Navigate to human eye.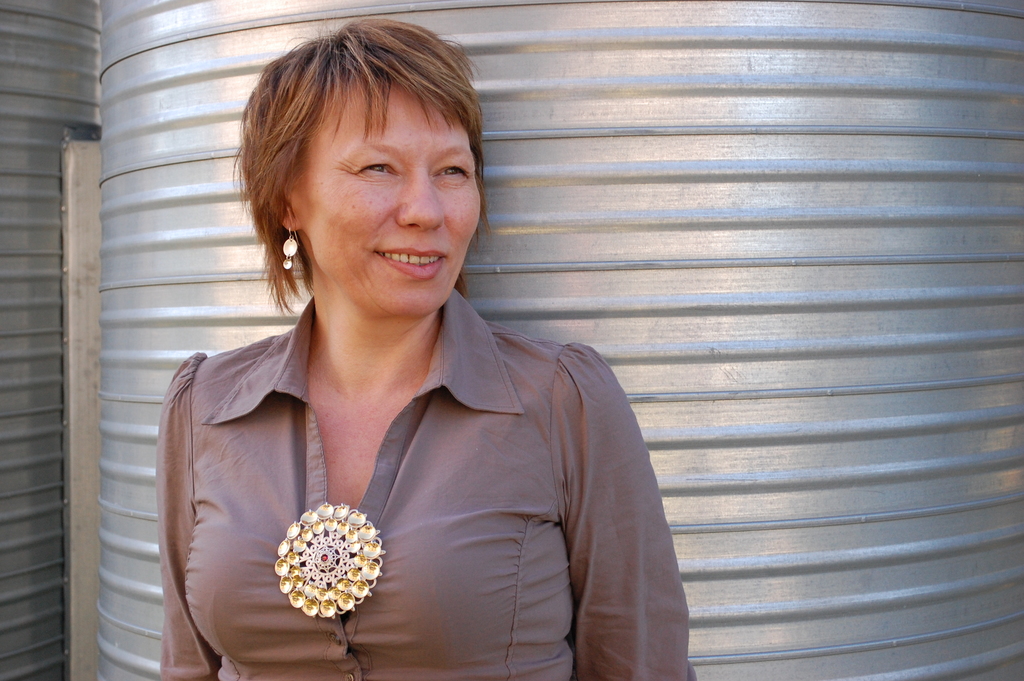
Navigation target: BBox(355, 151, 400, 180).
